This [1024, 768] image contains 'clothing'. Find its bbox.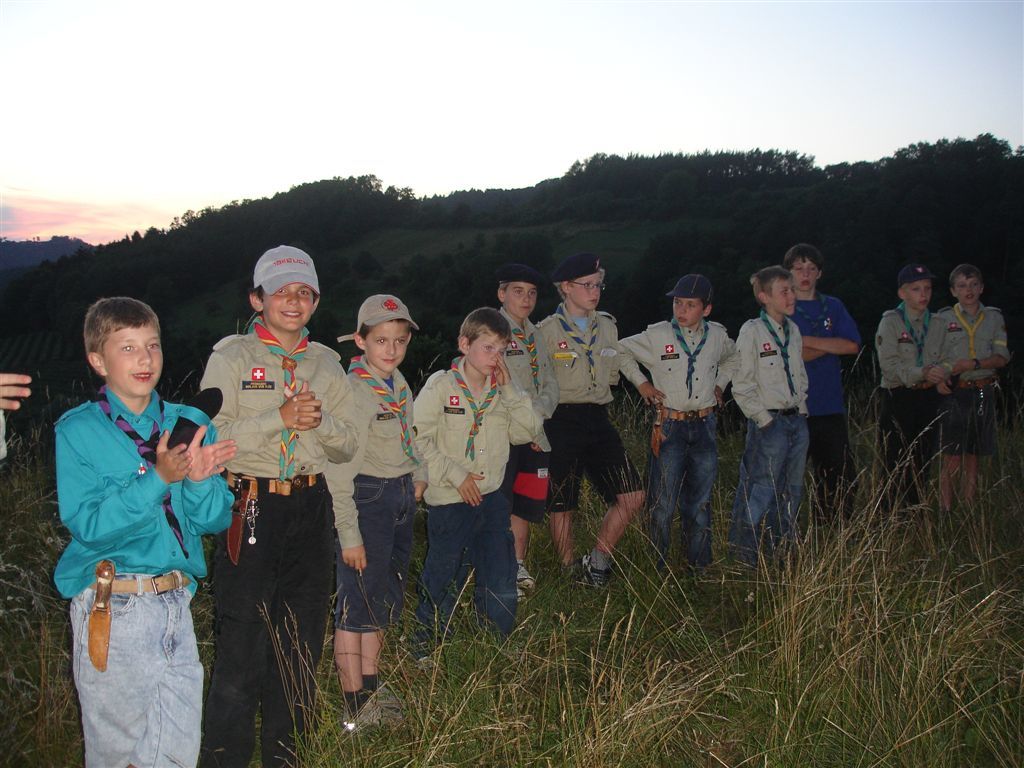
bbox=[317, 354, 418, 687].
